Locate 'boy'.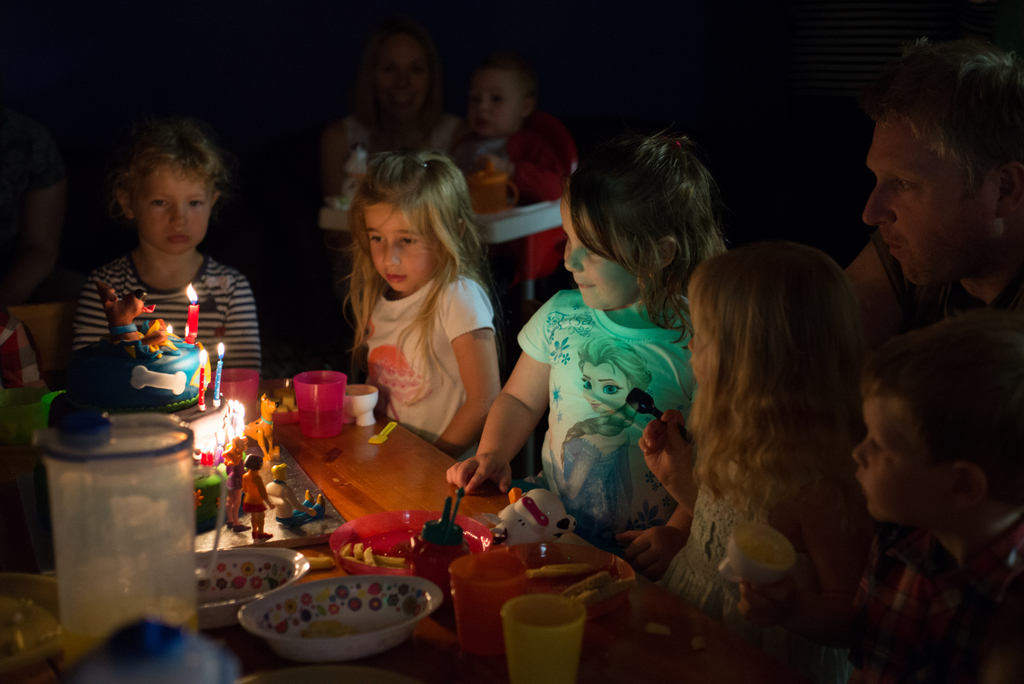
Bounding box: (844,339,1019,676).
